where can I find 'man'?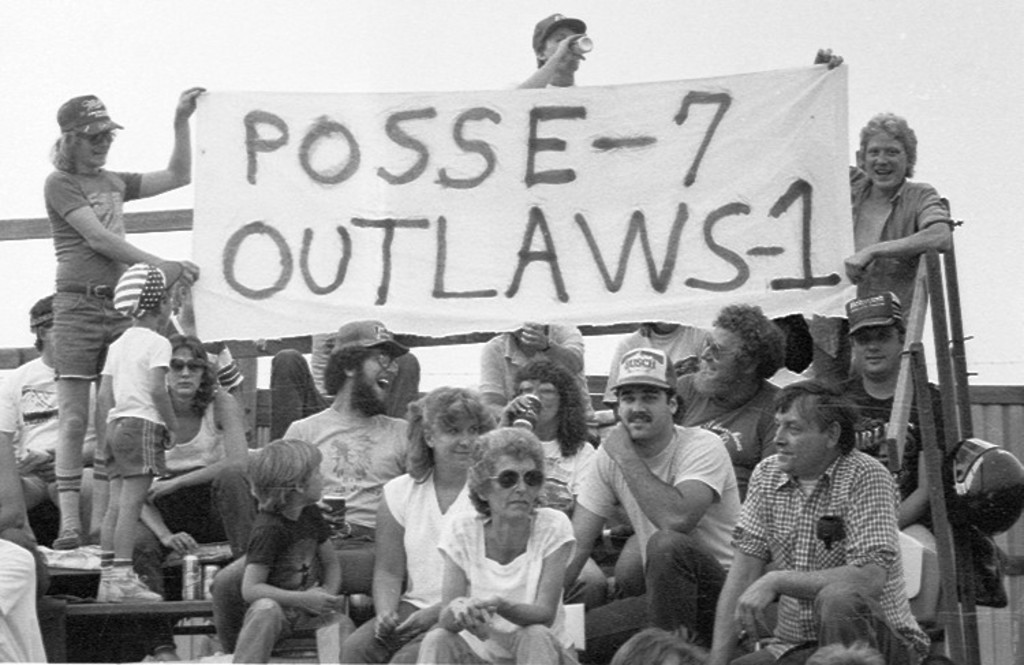
You can find it at BBox(662, 294, 784, 497).
